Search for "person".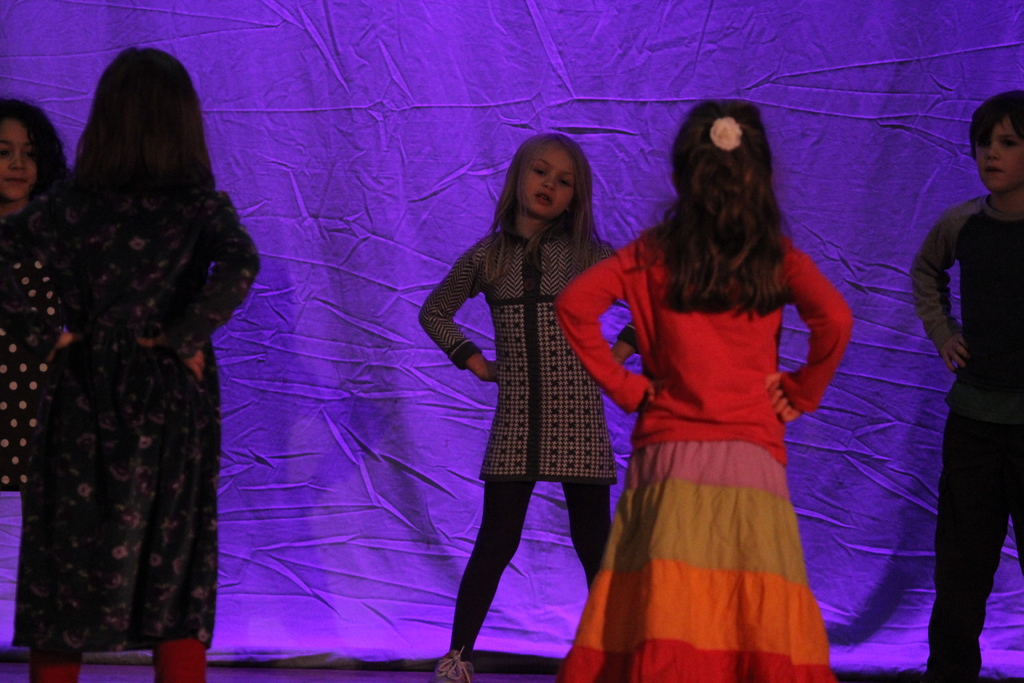
Found at [550, 96, 849, 678].
